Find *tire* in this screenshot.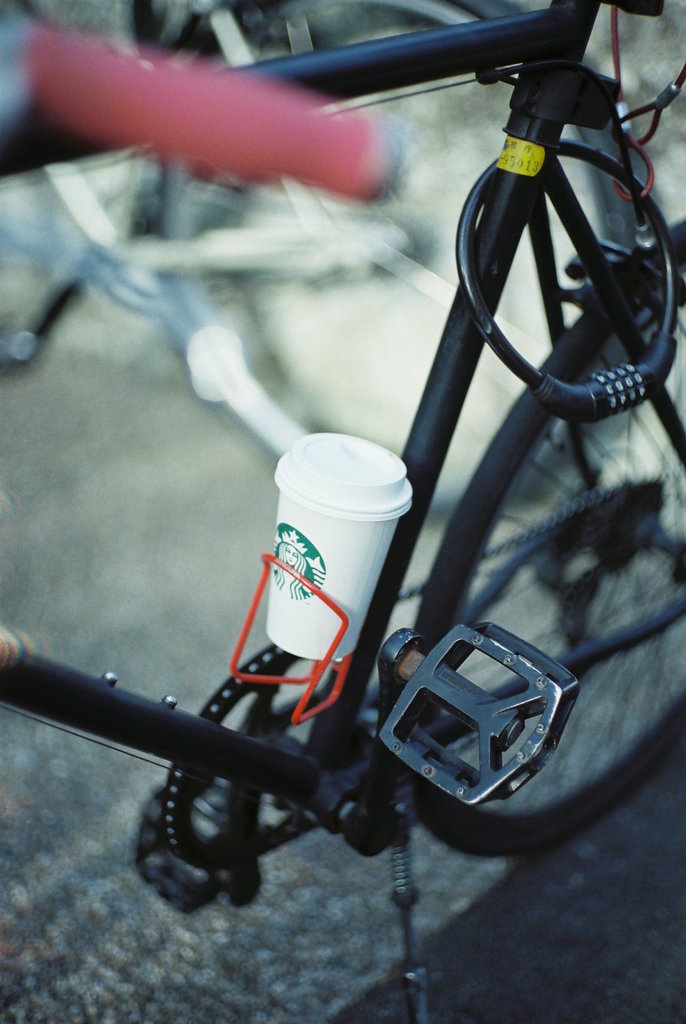
The bounding box for *tire* is 122,0,685,512.
